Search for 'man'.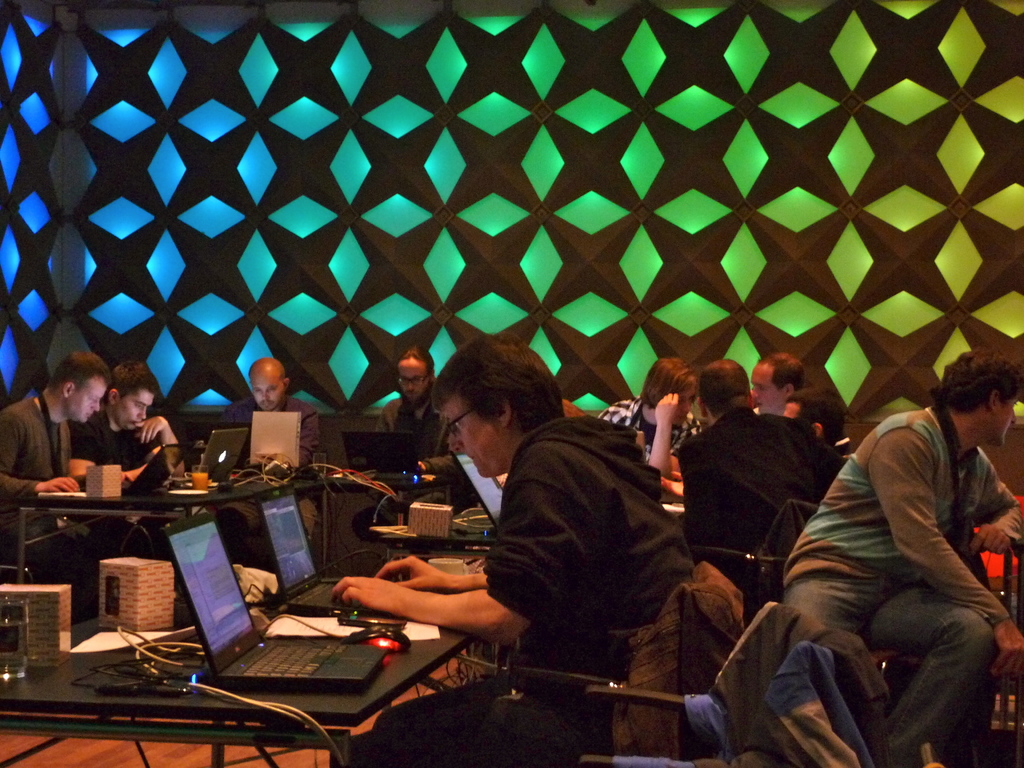
Found at 204:359:319:483.
